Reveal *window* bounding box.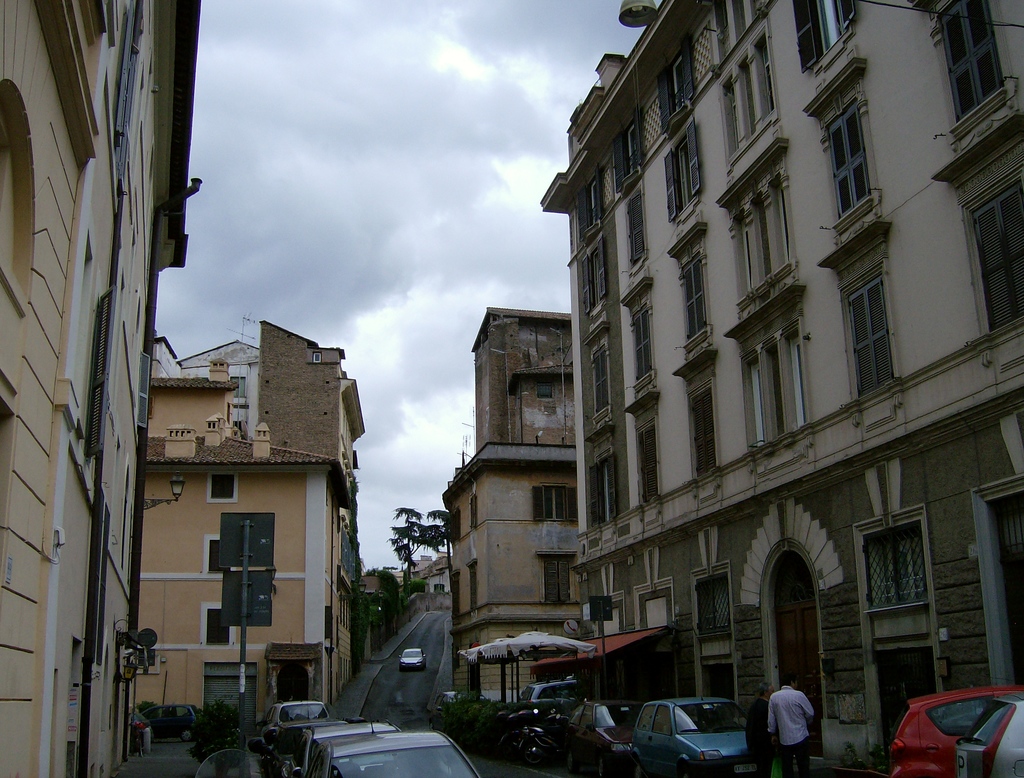
Revealed: 632/413/667/504.
